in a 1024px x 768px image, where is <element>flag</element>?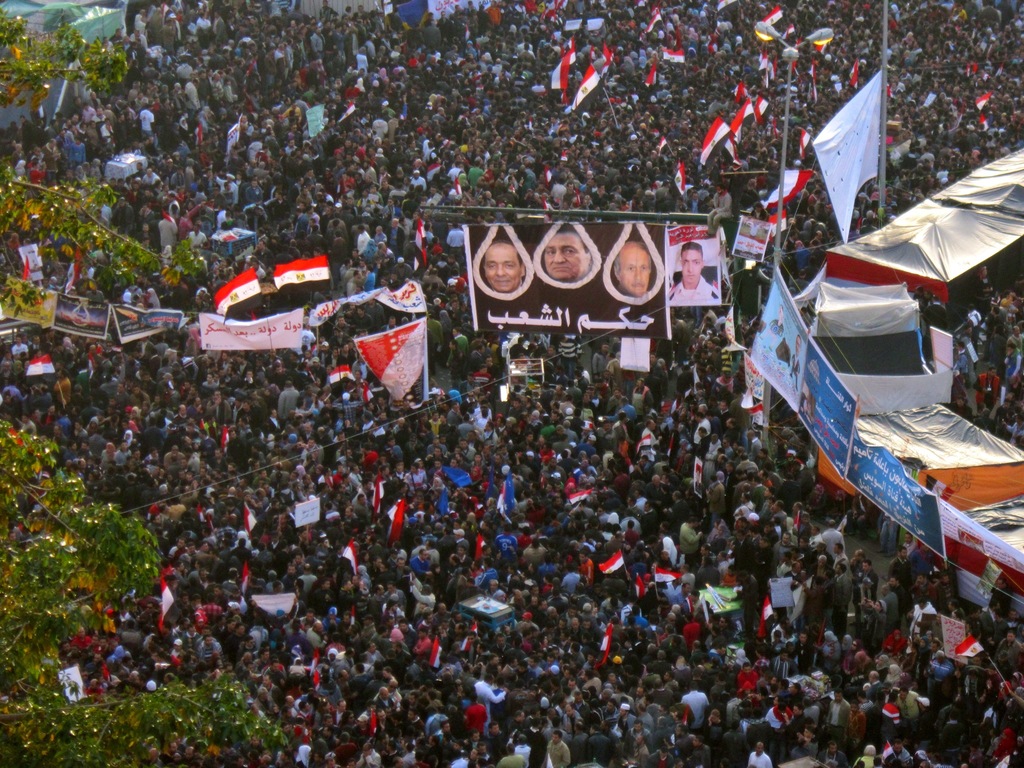
box=[792, 125, 813, 162].
